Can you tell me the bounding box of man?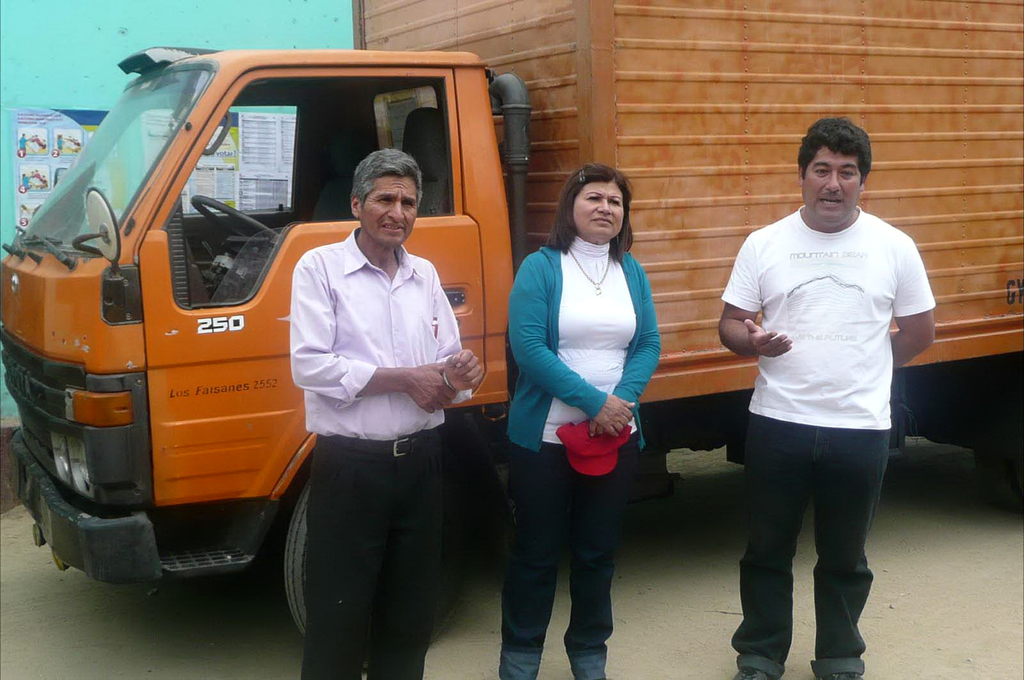
box(288, 150, 481, 679).
